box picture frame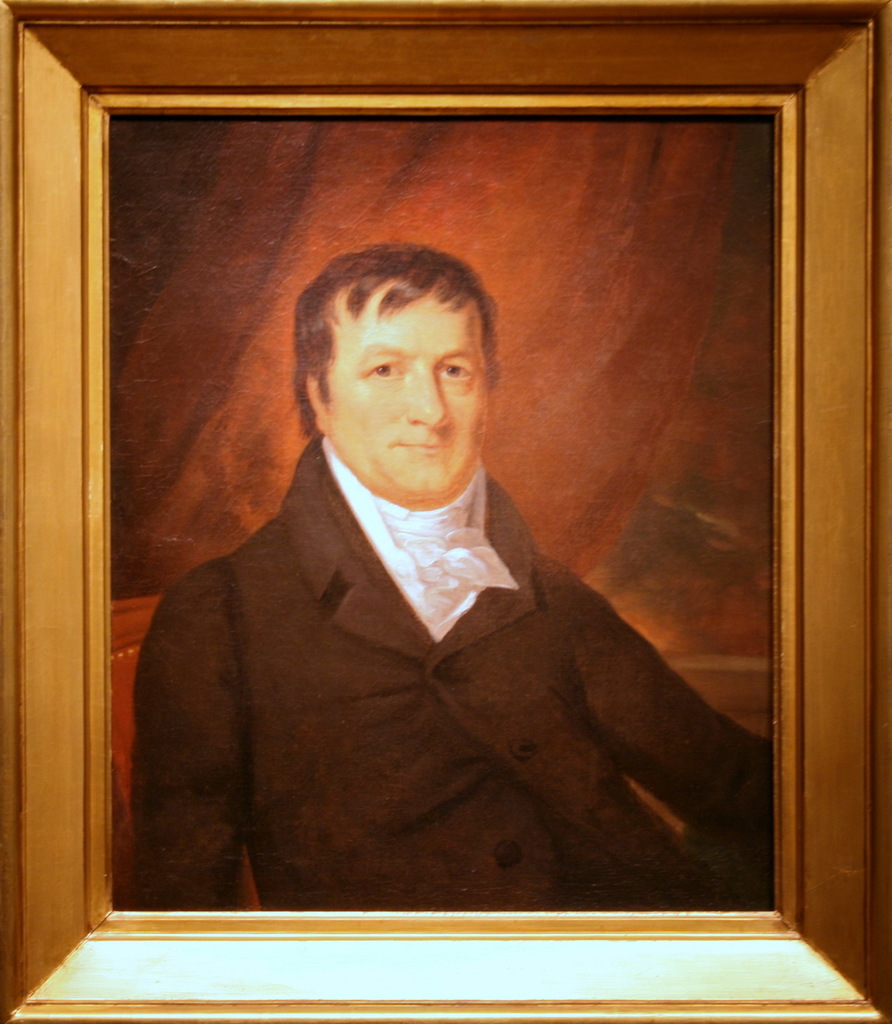
0/0/891/1023
